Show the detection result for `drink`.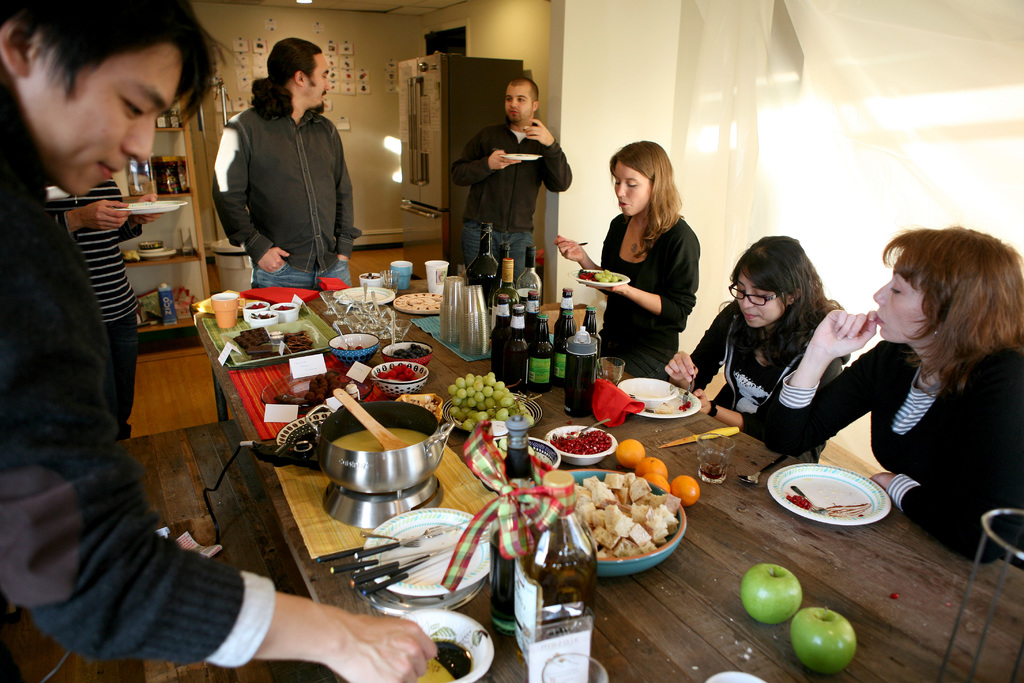
l=493, t=253, r=520, b=309.
